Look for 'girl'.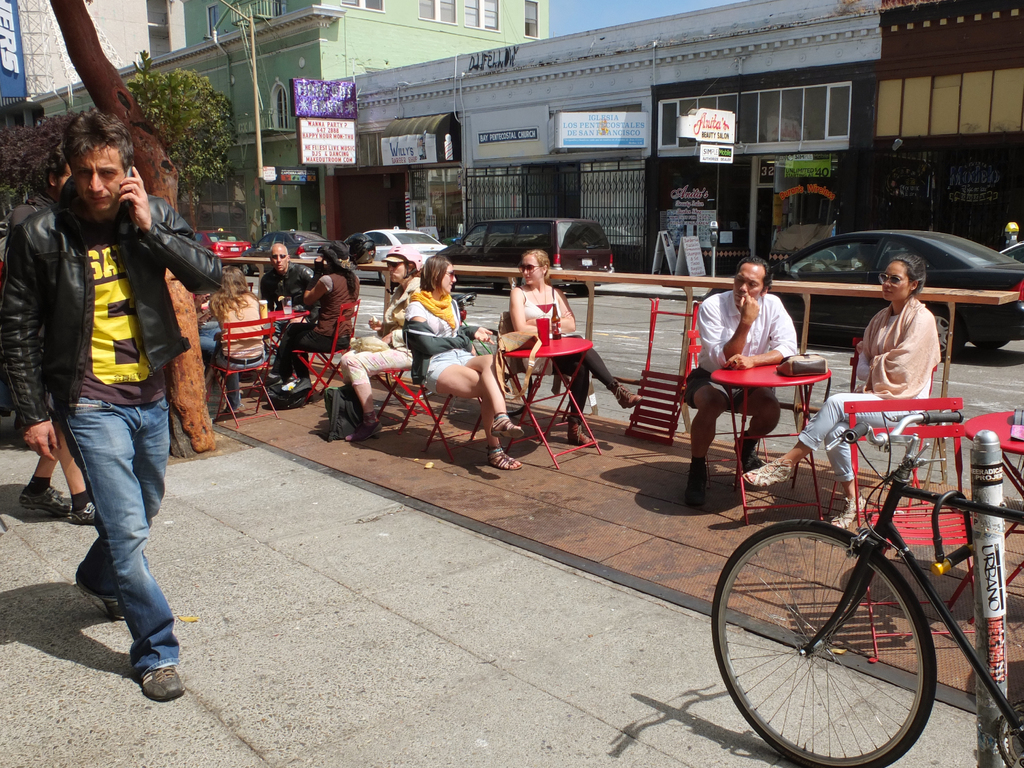
Found: 509/246/640/450.
